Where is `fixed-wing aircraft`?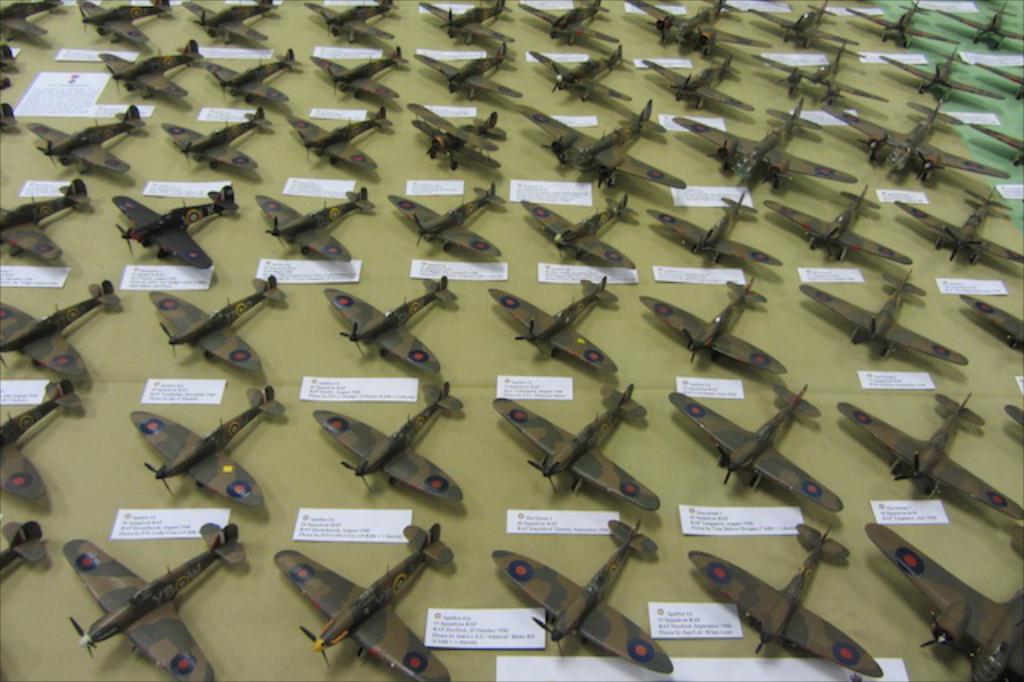
<bbox>413, 0, 504, 43</bbox>.
